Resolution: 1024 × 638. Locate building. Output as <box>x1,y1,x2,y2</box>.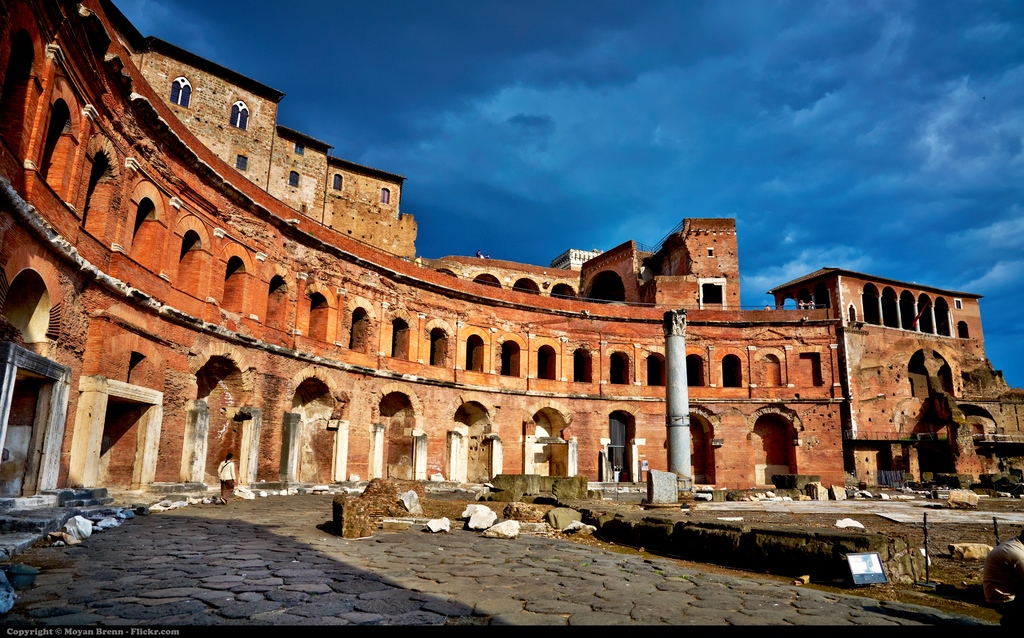
<box>769,264,1023,490</box>.
